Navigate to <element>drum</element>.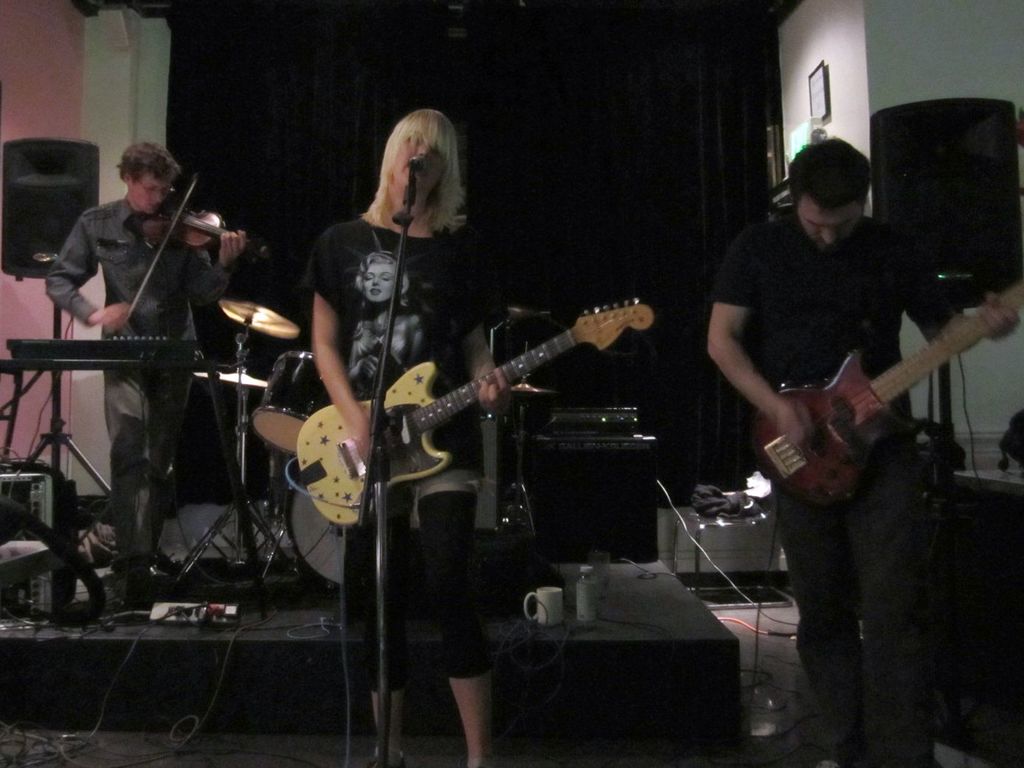
Navigation target: pyautogui.locateOnScreen(286, 489, 346, 594).
